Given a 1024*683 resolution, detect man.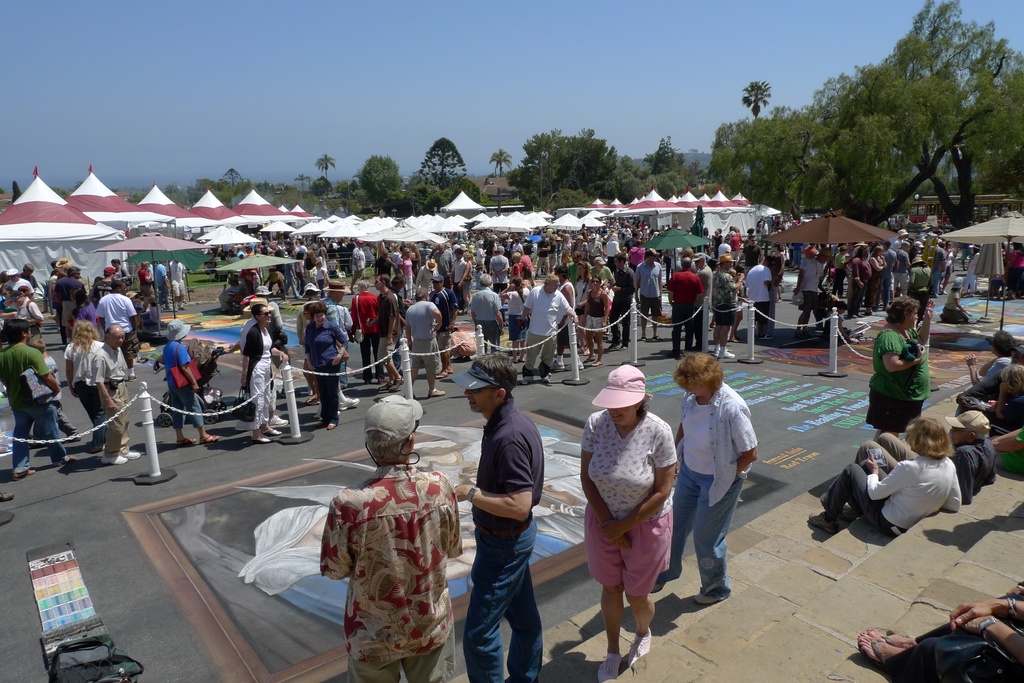
<box>412,257,440,300</box>.
